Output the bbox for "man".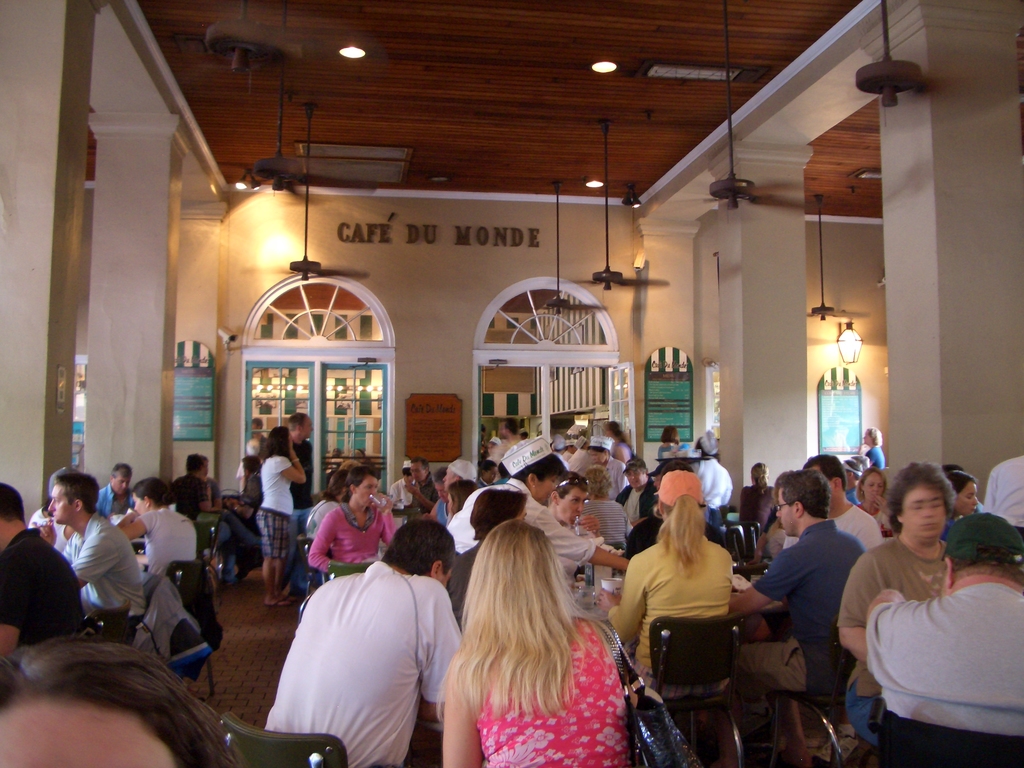
bbox=(861, 512, 1023, 753).
